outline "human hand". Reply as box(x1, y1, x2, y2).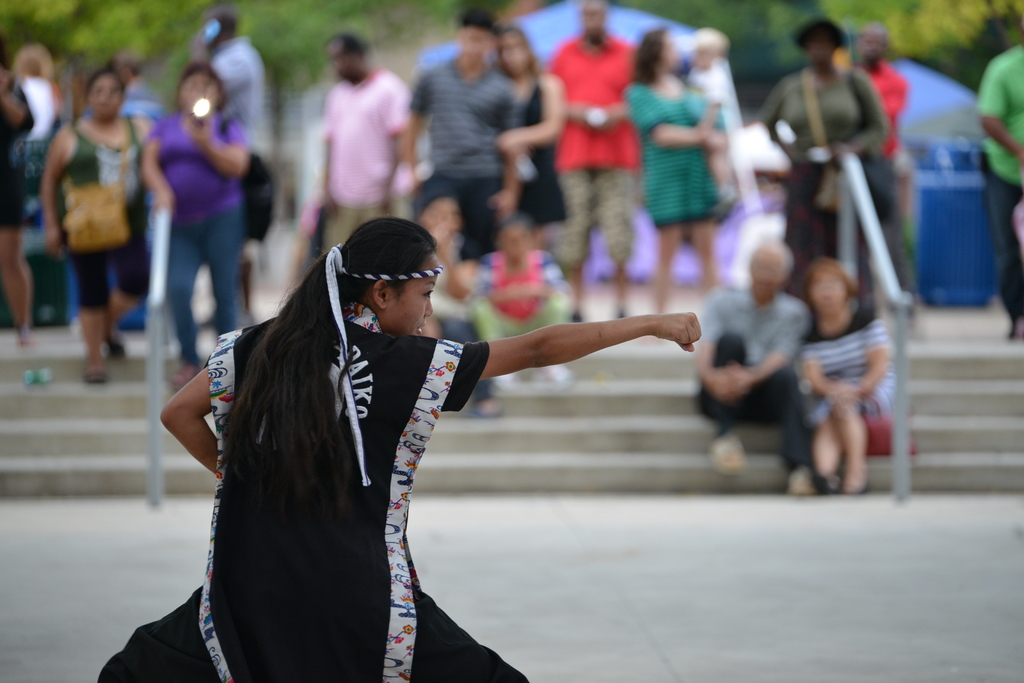
box(718, 364, 747, 396).
